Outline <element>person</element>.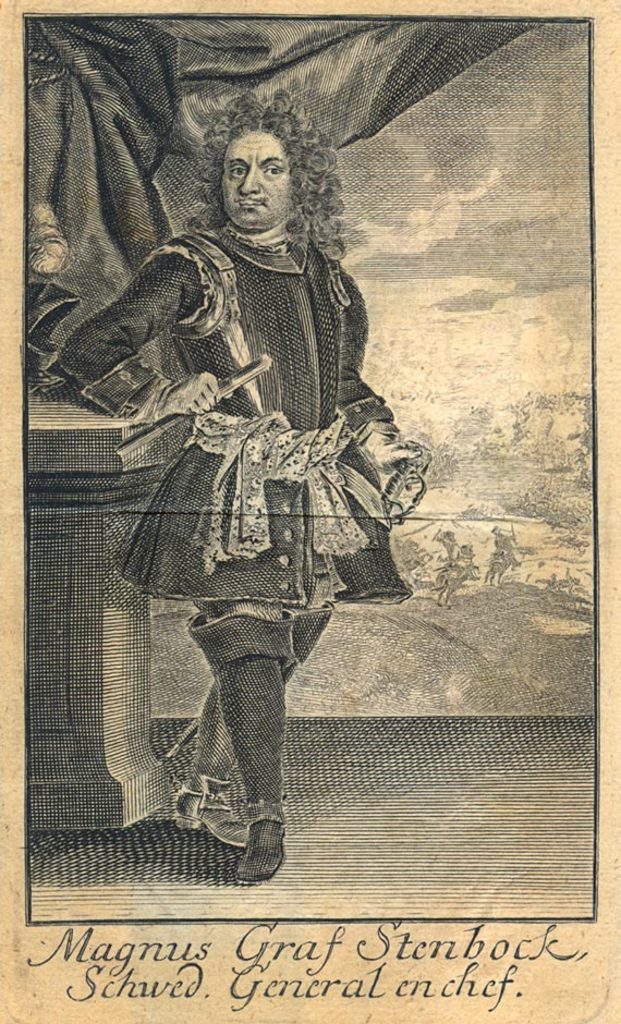
Outline: crop(81, 85, 409, 839).
